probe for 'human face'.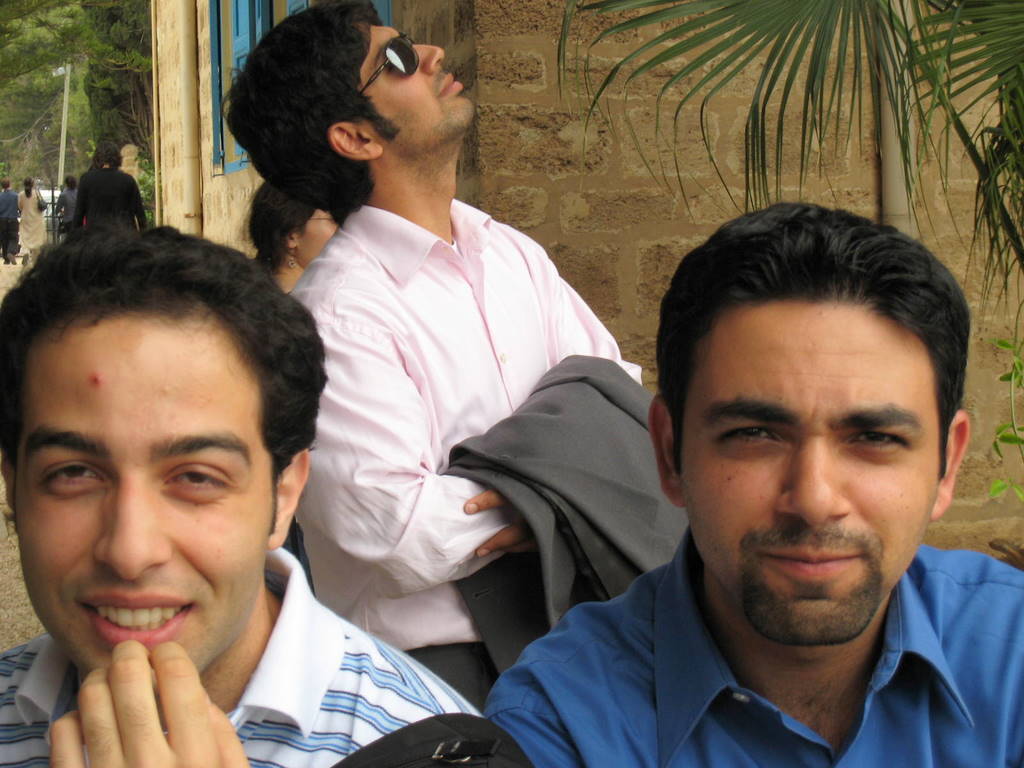
Probe result: x1=362 y1=21 x2=476 y2=161.
